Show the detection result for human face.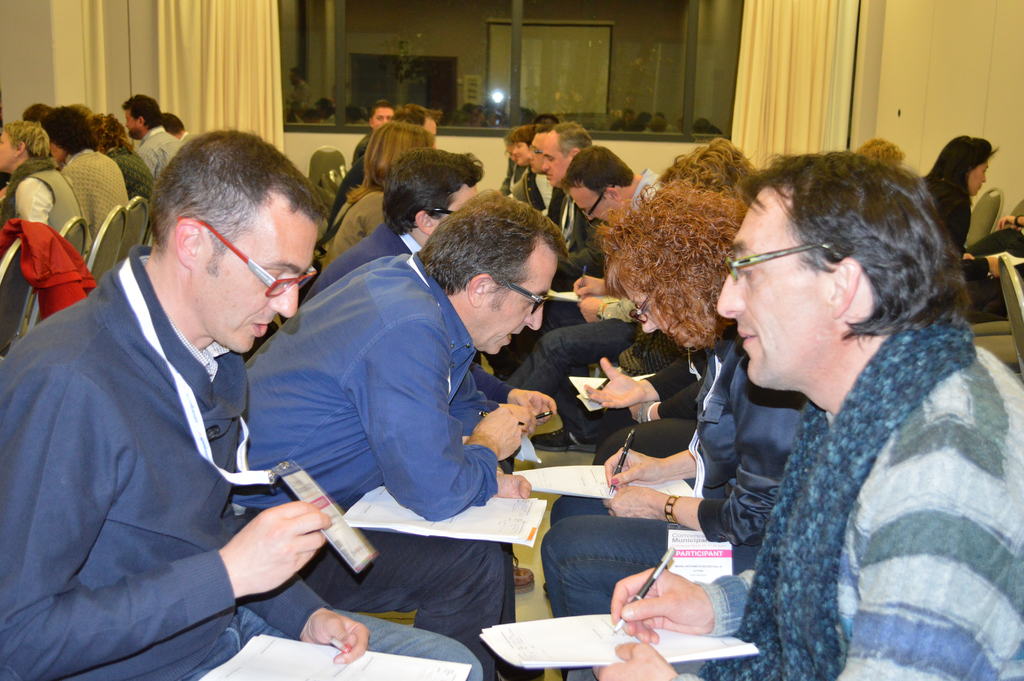
475:244:565:356.
